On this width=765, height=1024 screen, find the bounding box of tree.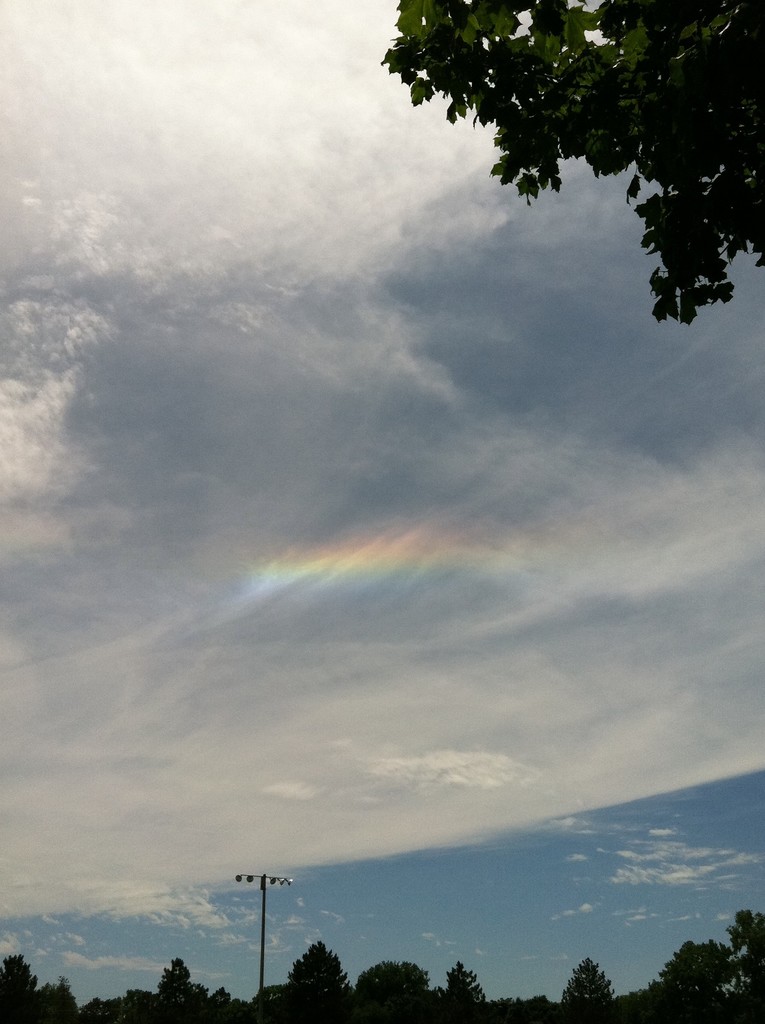
Bounding box: 433:963:488:1023.
